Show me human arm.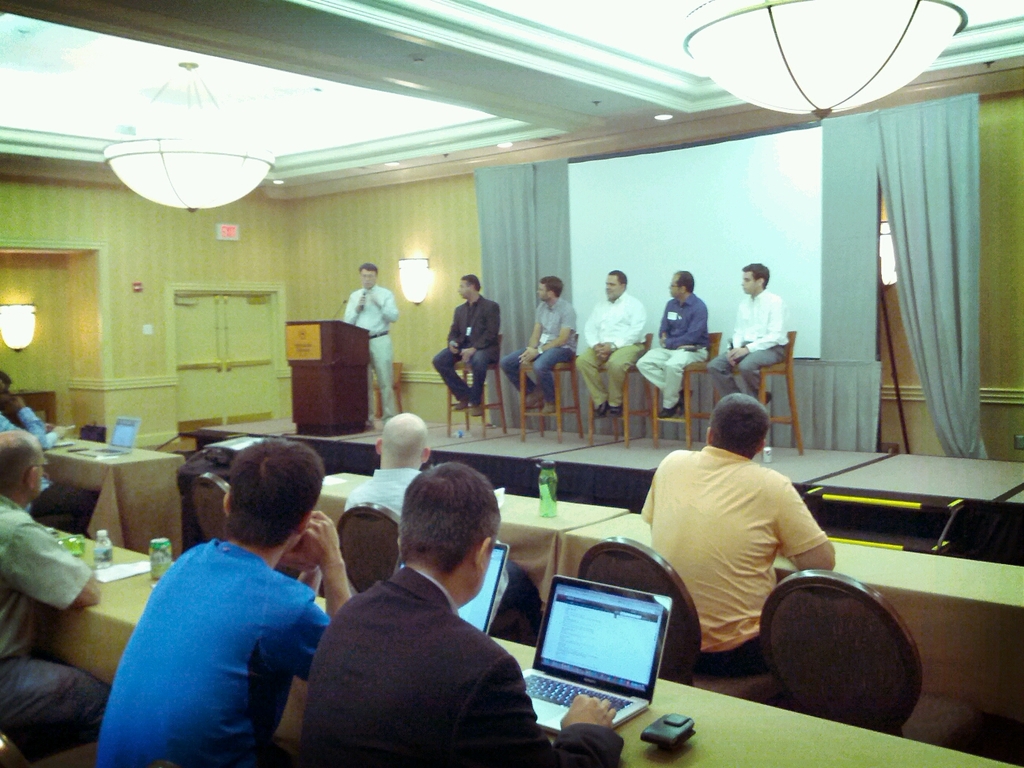
human arm is here: [x1=656, y1=301, x2=667, y2=349].
